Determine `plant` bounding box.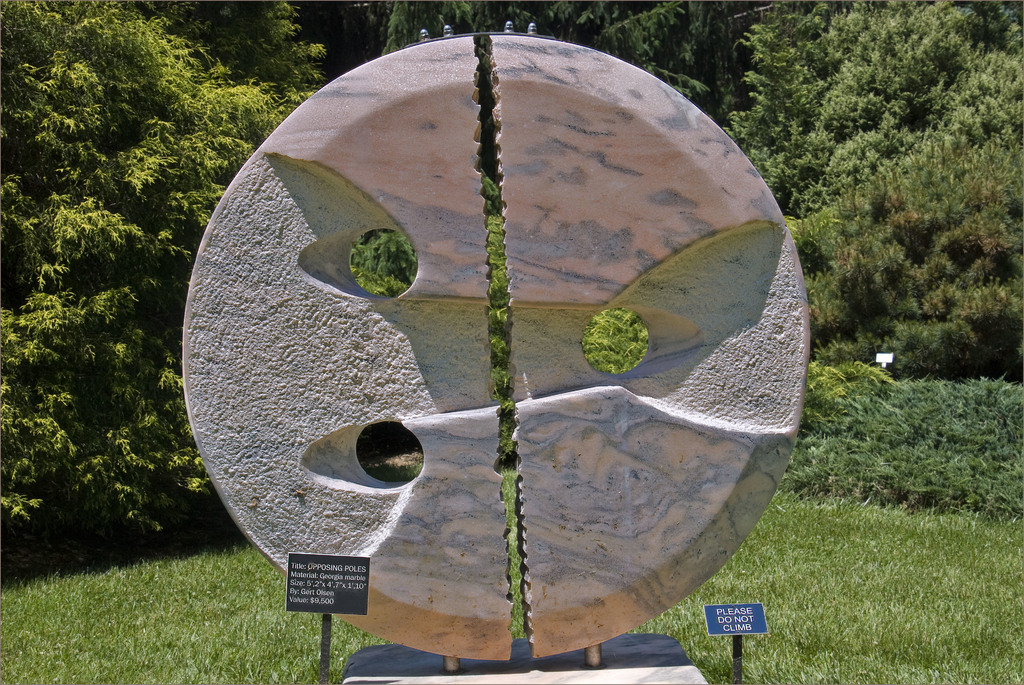
Determined: 720:0:1023:377.
